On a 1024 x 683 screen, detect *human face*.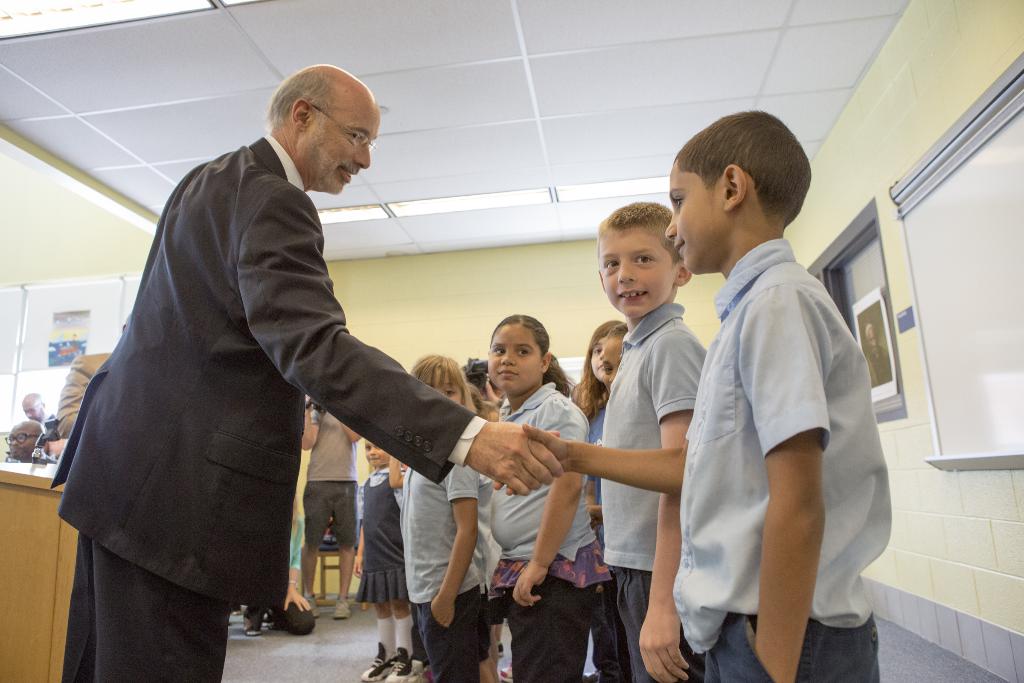
crop(606, 229, 676, 318).
